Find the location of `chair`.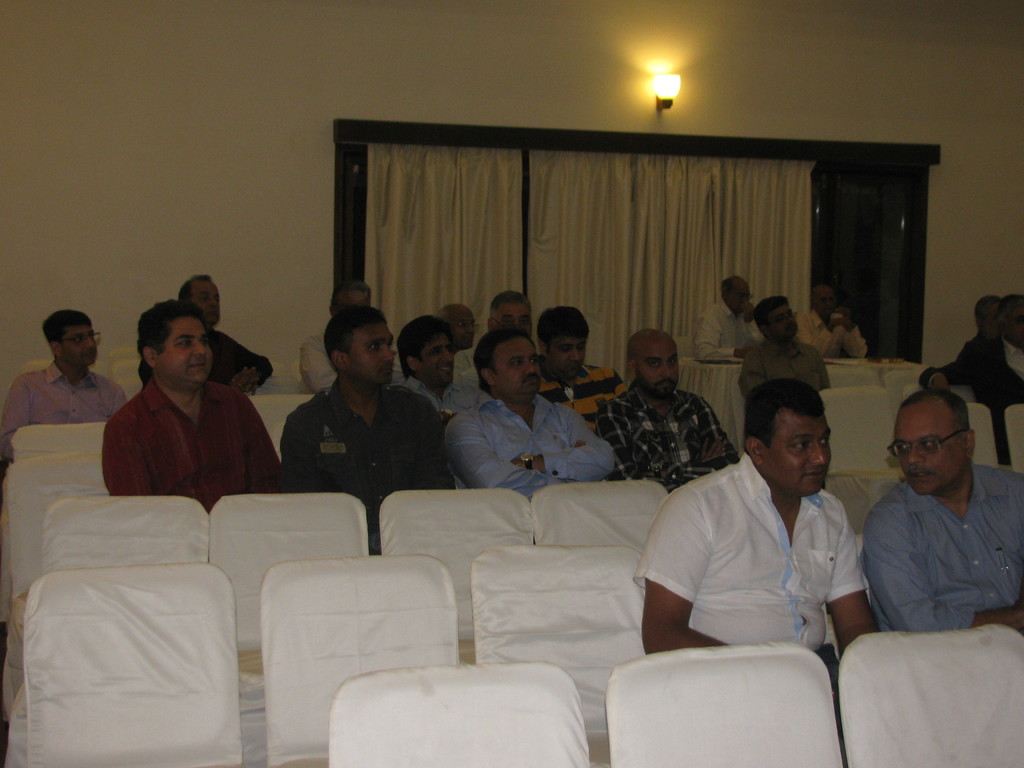
Location: <box>207,495,371,767</box>.
